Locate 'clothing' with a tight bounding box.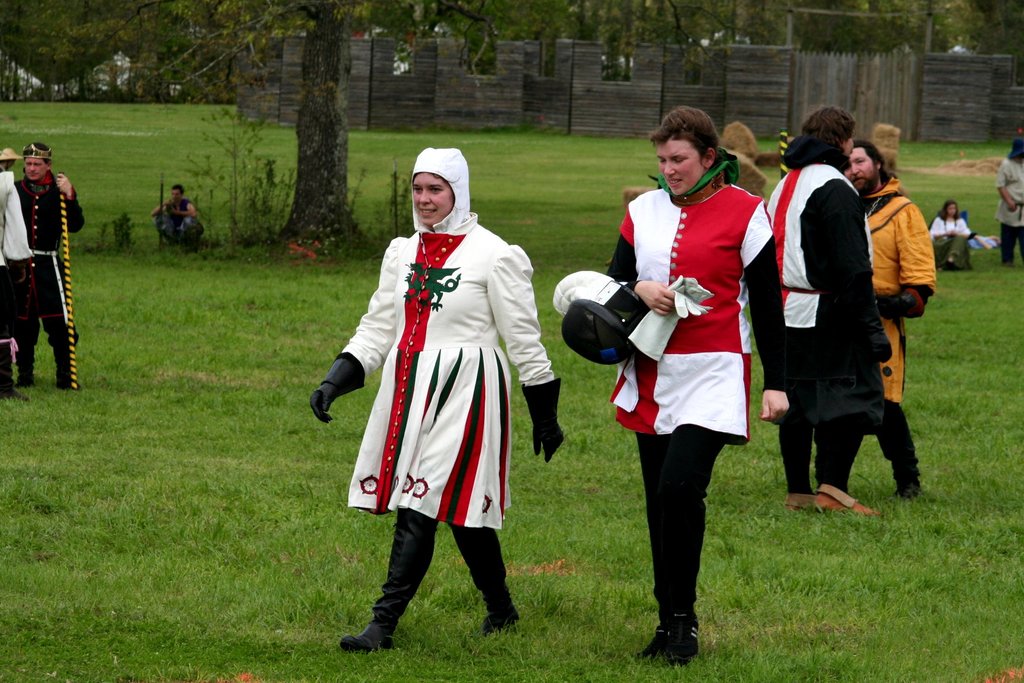
l=1000, t=161, r=1023, b=261.
